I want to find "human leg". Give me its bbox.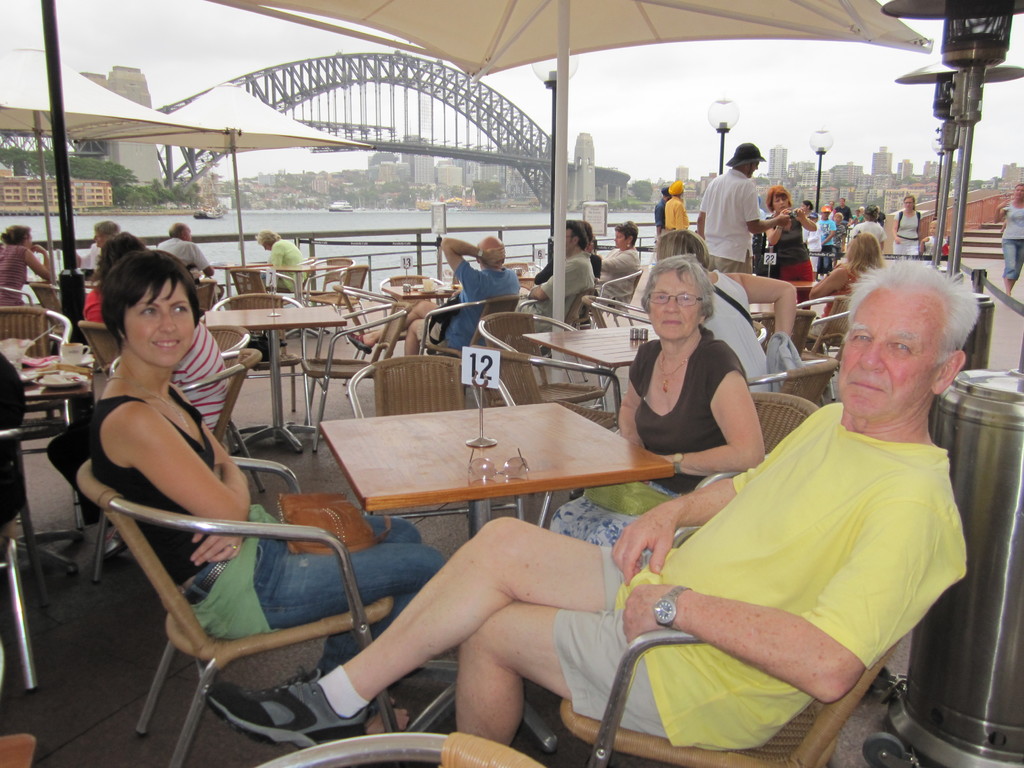
[169,525,445,743].
